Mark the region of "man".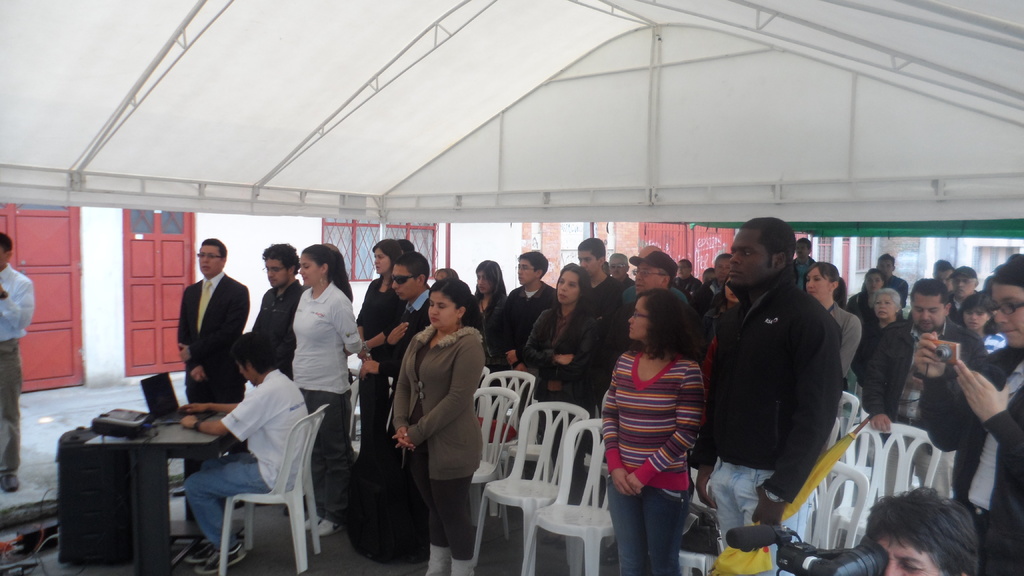
Region: (171,234,253,524).
